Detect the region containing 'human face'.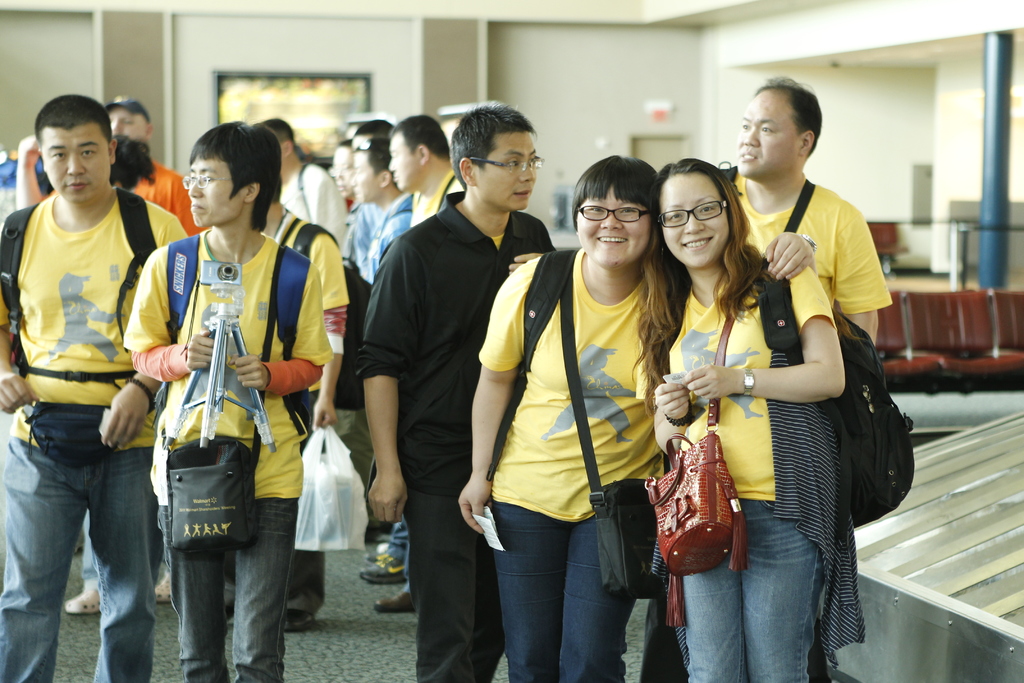
[350, 152, 383, 202].
